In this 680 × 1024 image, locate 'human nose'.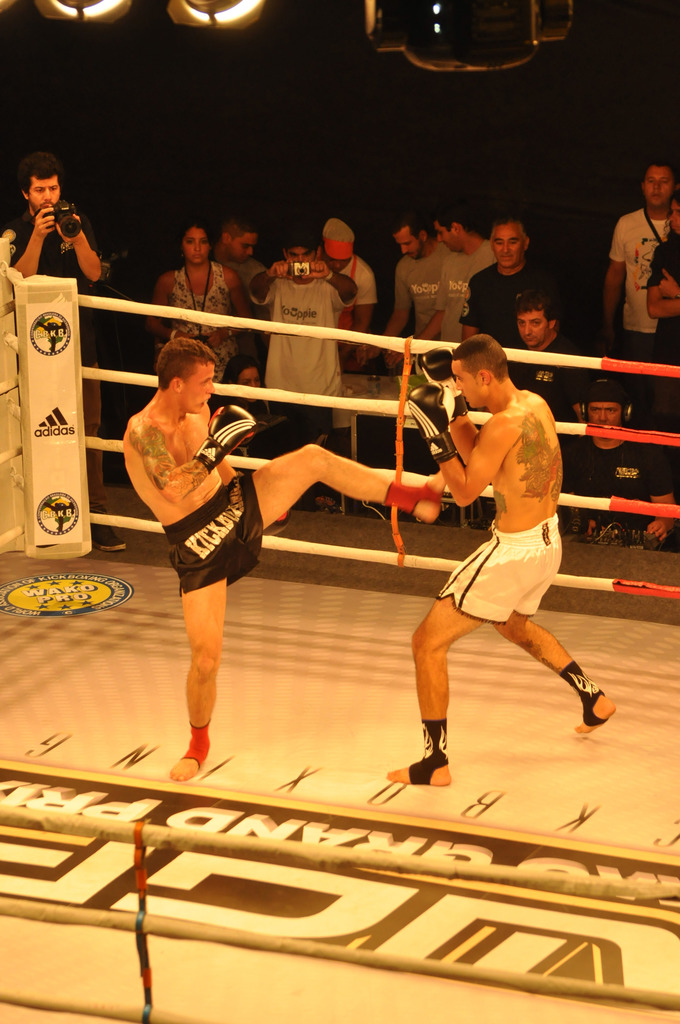
Bounding box: 240, 246, 252, 256.
